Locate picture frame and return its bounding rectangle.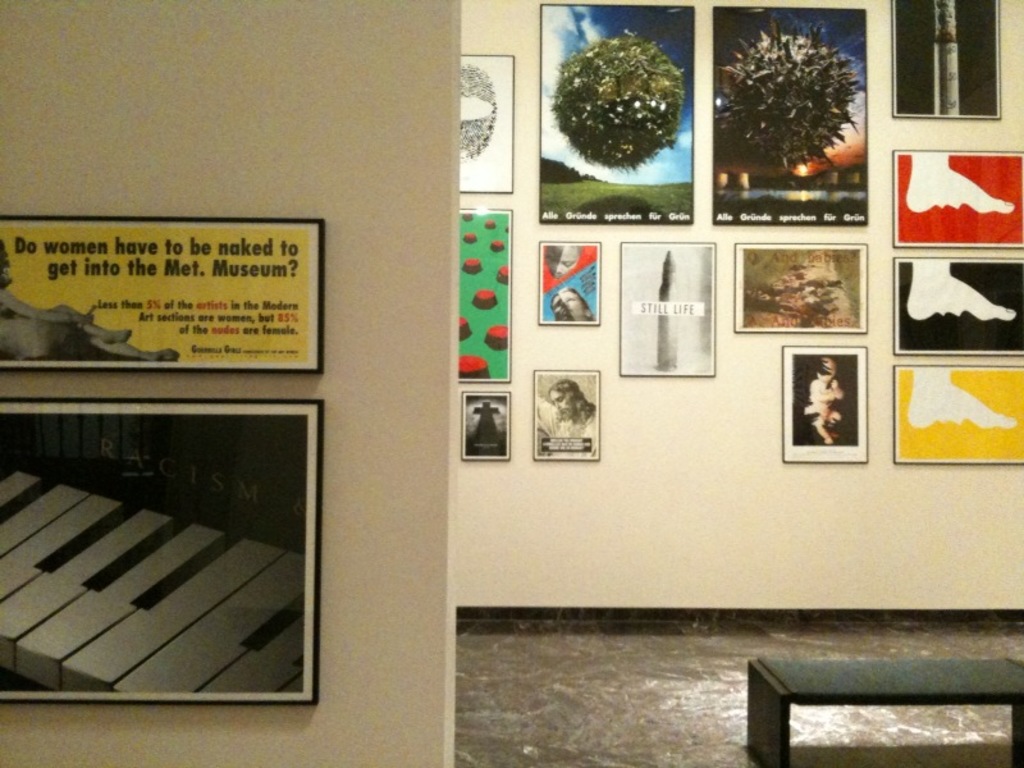
{"left": 540, "top": 242, "right": 600, "bottom": 325}.
